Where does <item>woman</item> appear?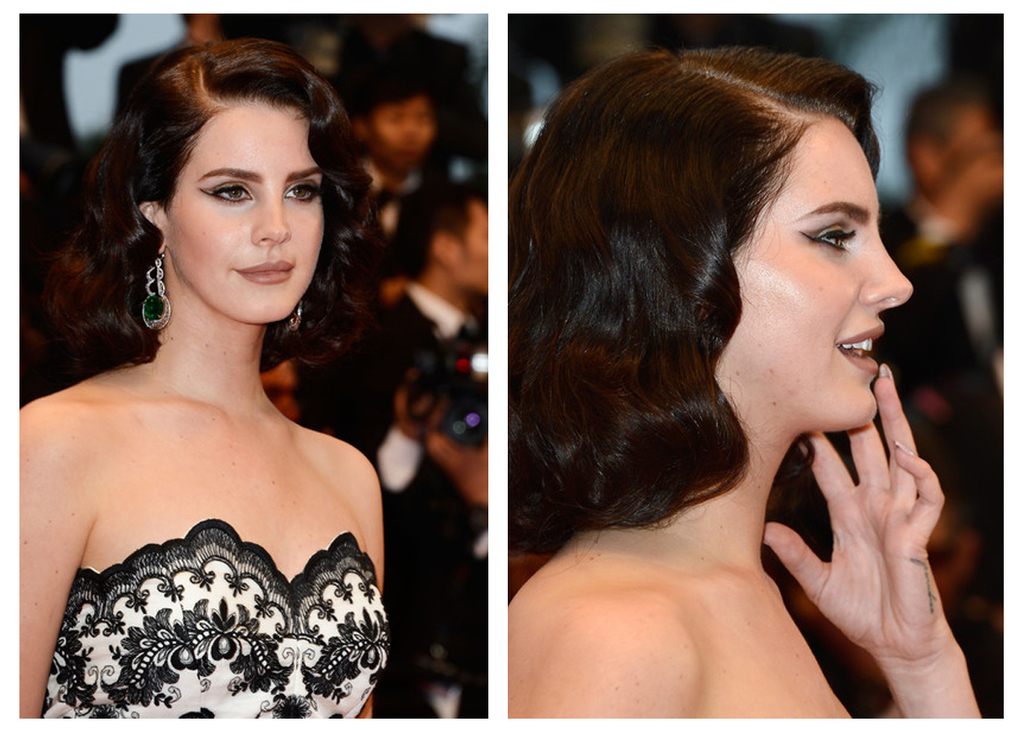
Appears at locate(504, 46, 982, 719).
